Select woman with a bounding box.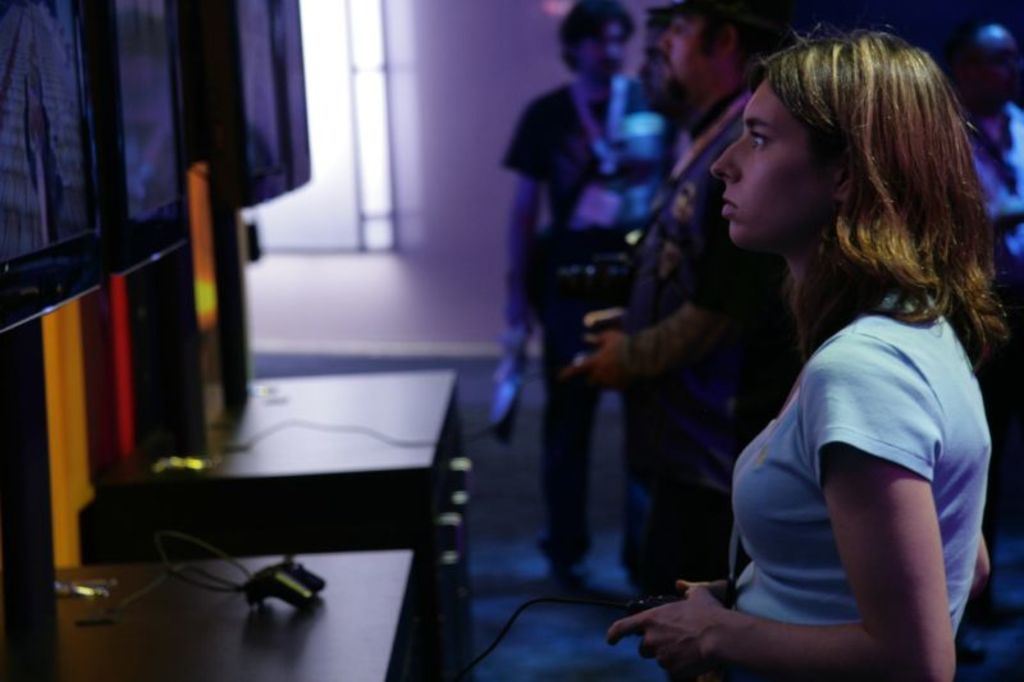
618,23,1007,679.
